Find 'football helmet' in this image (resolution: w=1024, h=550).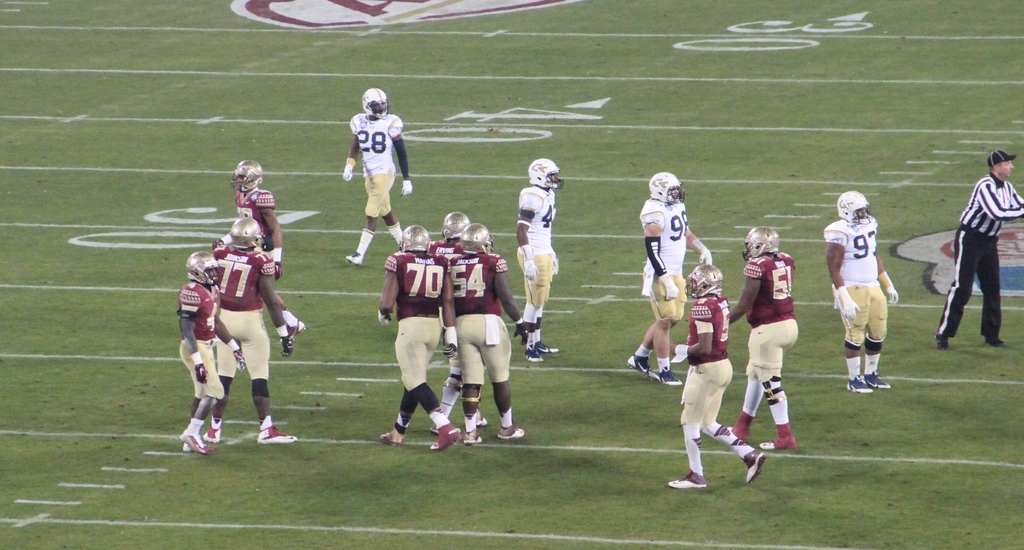
{"x1": 686, "y1": 263, "x2": 724, "y2": 293}.
